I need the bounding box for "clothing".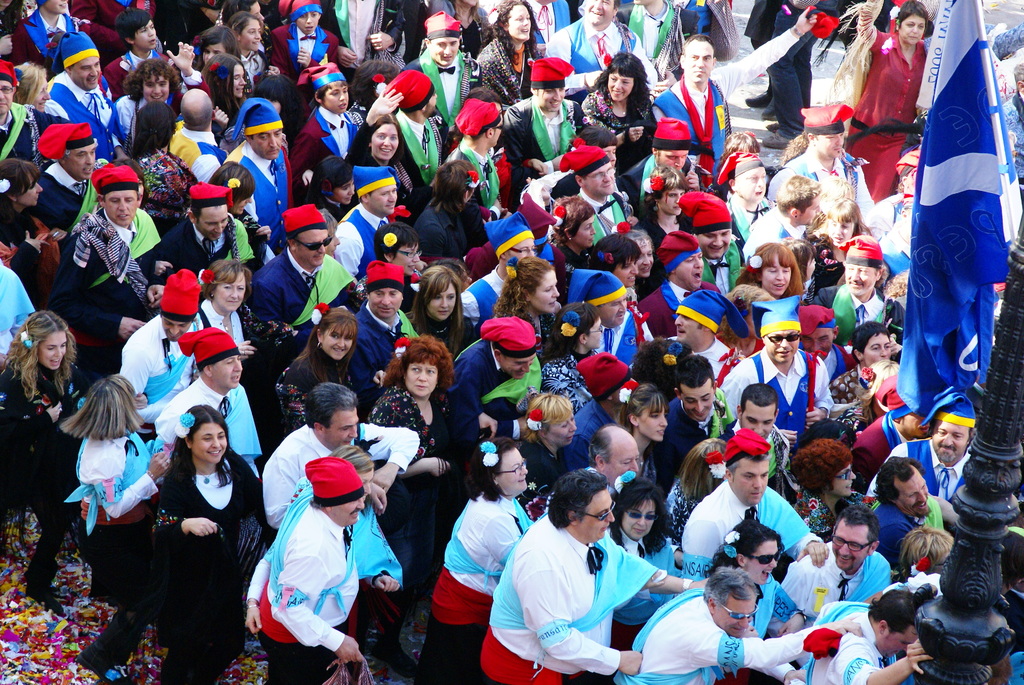
Here it is: bbox=(33, 160, 118, 225).
